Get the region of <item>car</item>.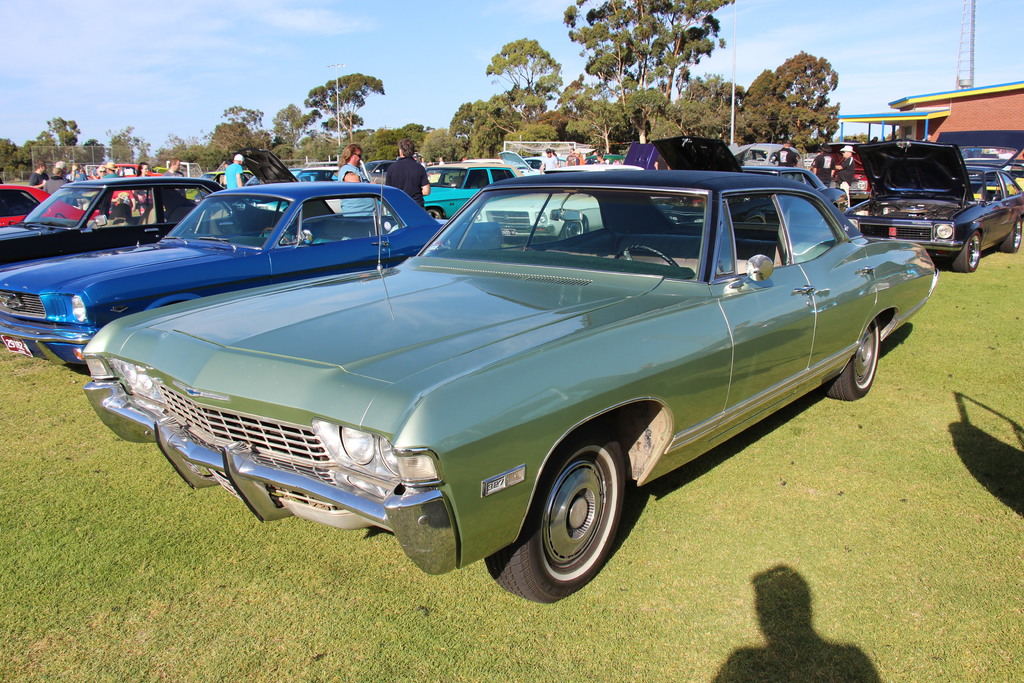
<region>422, 170, 520, 217</region>.
